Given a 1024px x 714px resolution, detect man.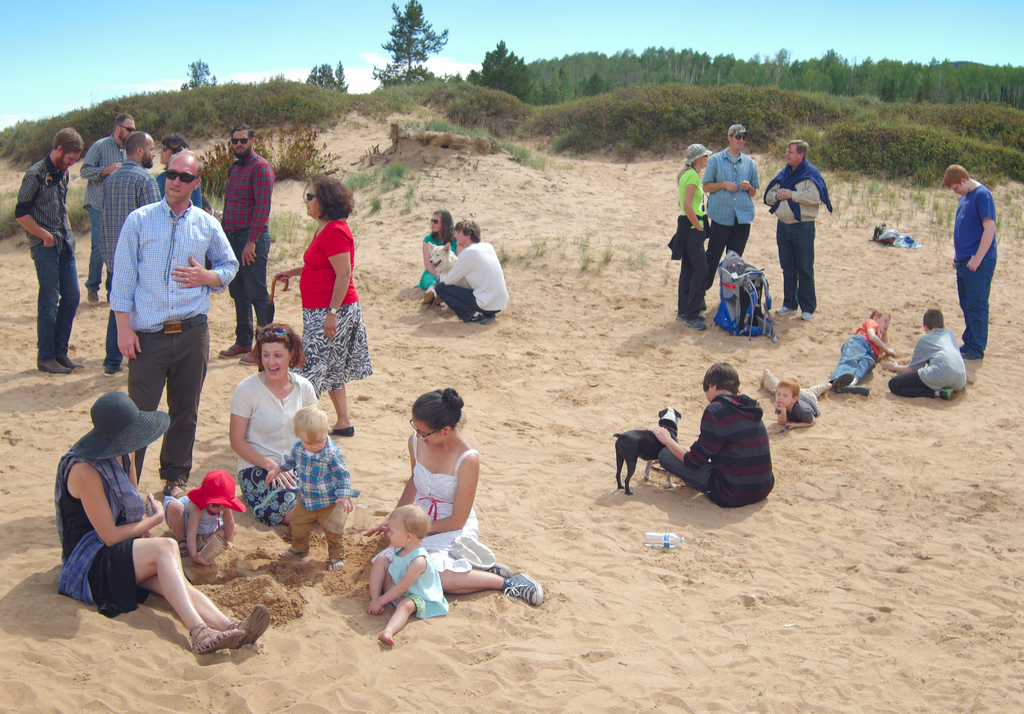
214/116/273/372.
